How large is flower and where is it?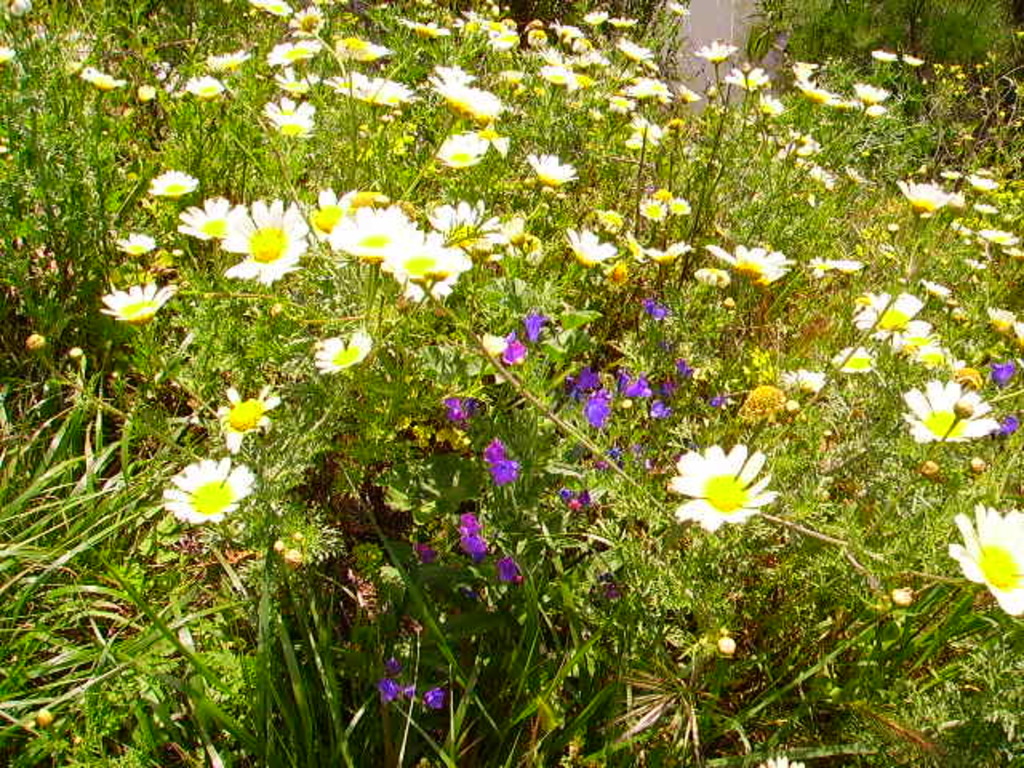
Bounding box: pyautogui.locateOnScreen(264, 40, 323, 66).
